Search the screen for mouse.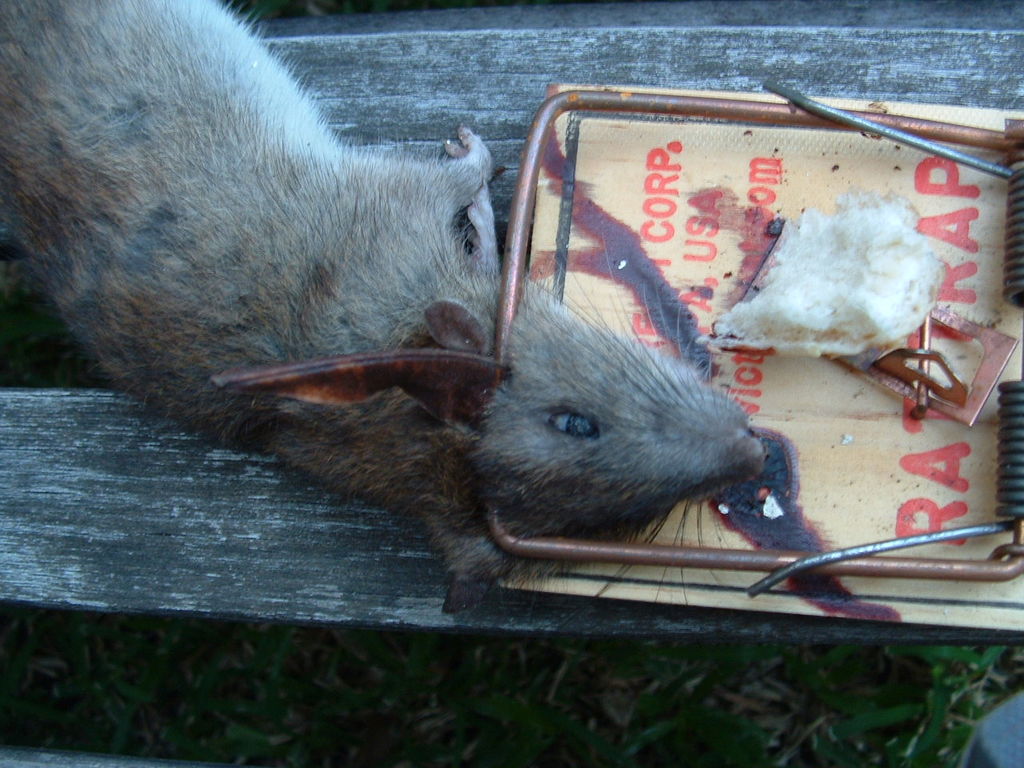
Found at [9, 13, 850, 623].
